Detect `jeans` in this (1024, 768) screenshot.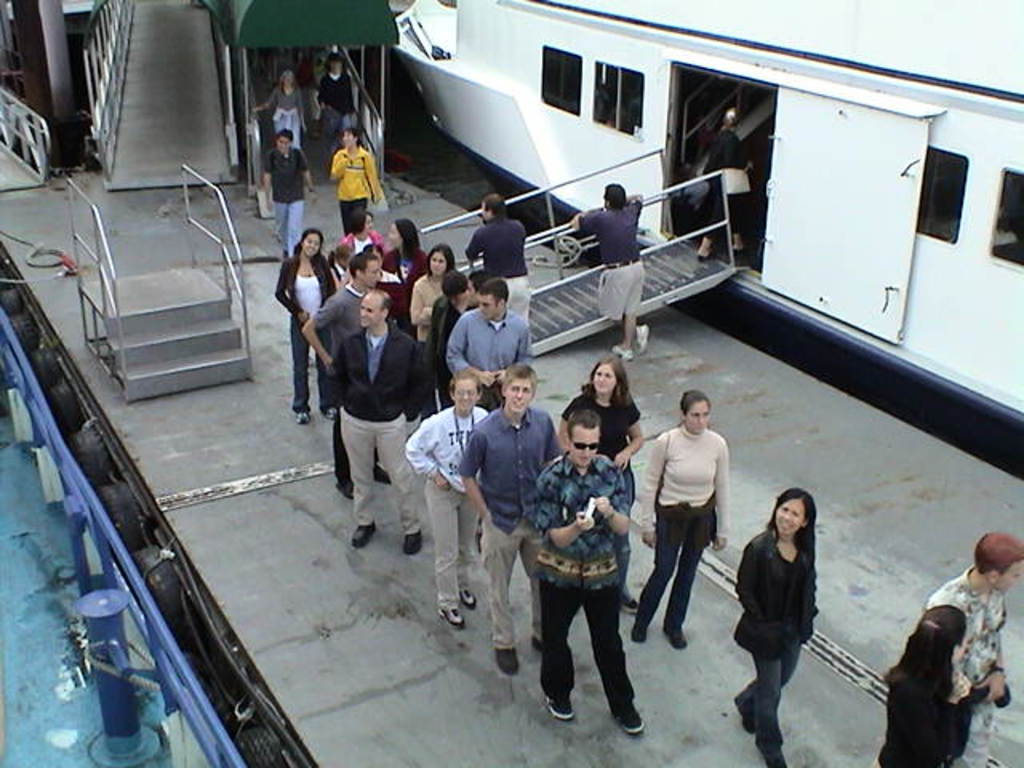
Detection: [left=741, top=622, right=816, bottom=742].
